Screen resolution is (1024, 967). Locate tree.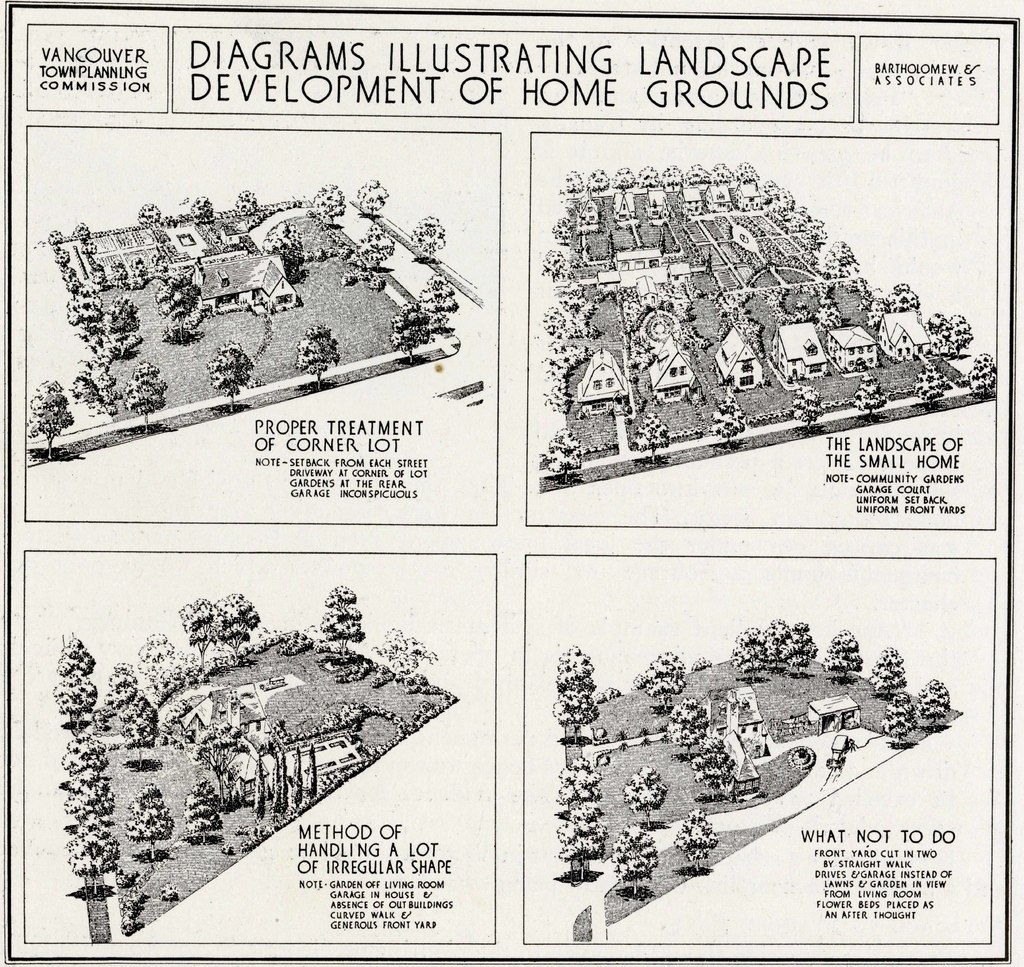
bbox(553, 690, 598, 736).
